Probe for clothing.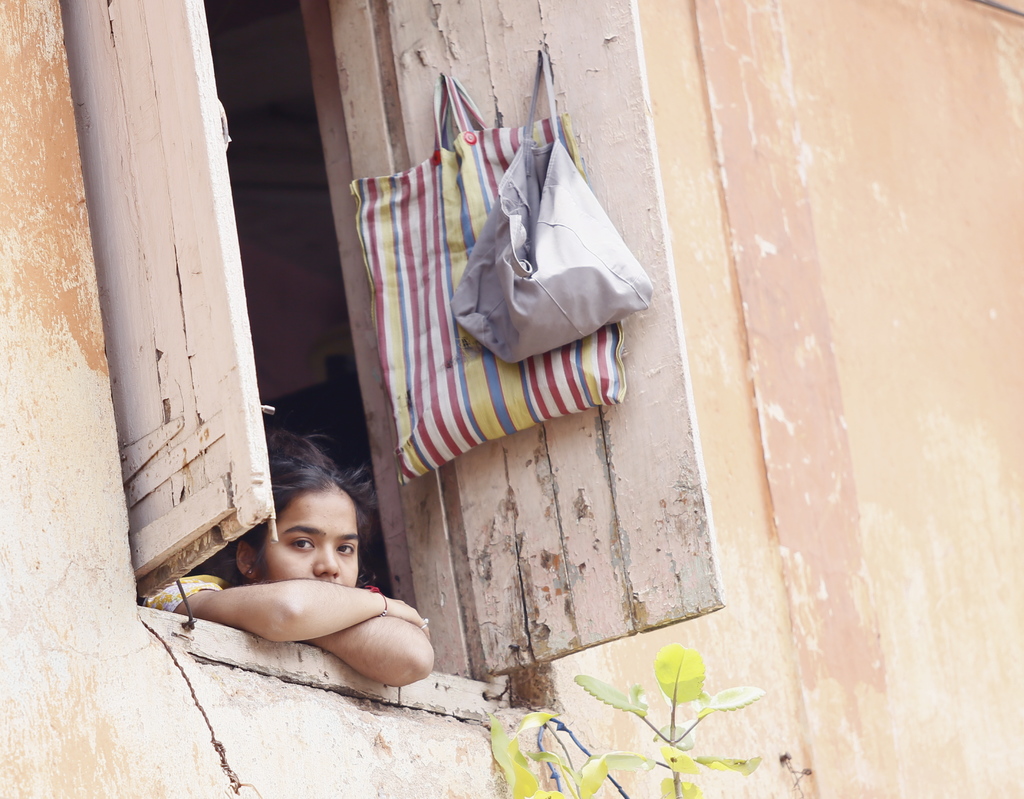
Probe result: detection(142, 569, 234, 611).
